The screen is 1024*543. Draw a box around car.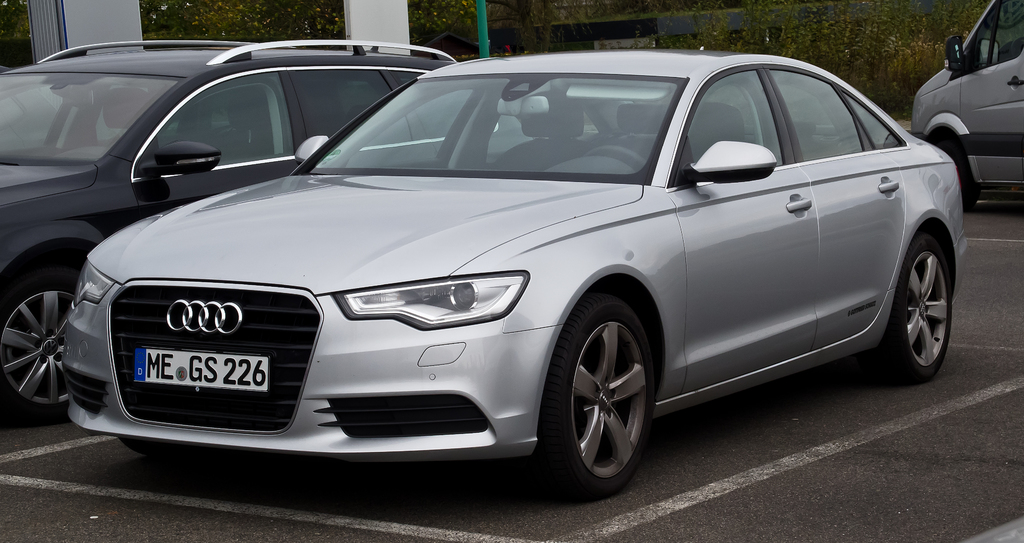
{"left": 911, "top": 0, "right": 1023, "bottom": 212}.
